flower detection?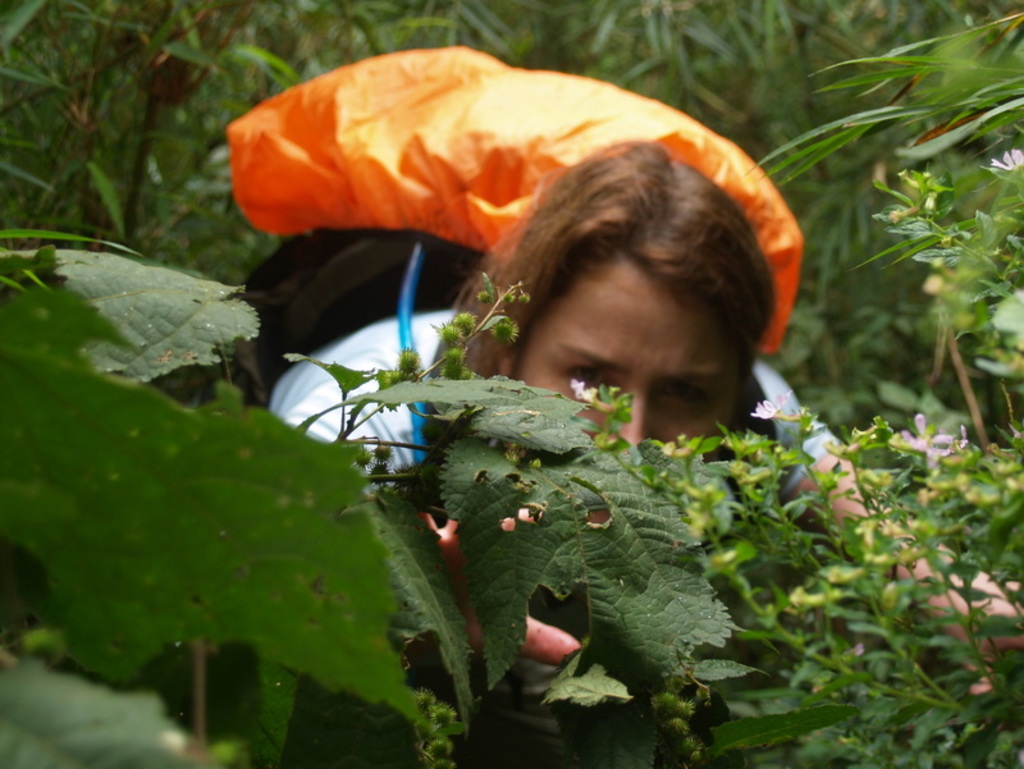
[567,376,596,406]
